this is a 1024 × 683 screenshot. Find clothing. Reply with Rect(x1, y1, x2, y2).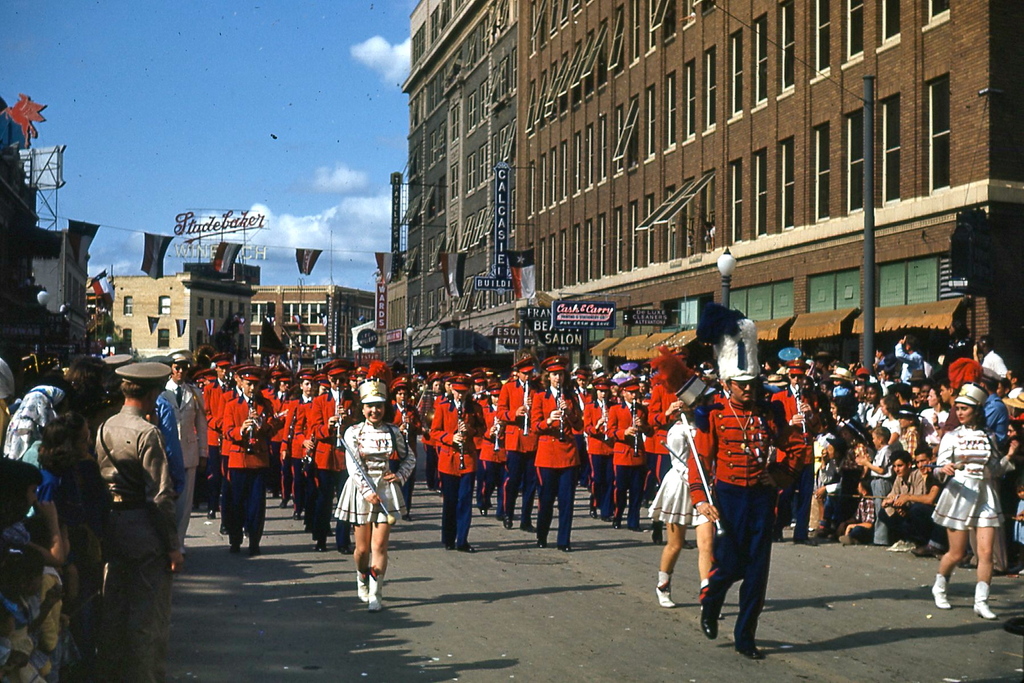
Rect(901, 470, 929, 509).
